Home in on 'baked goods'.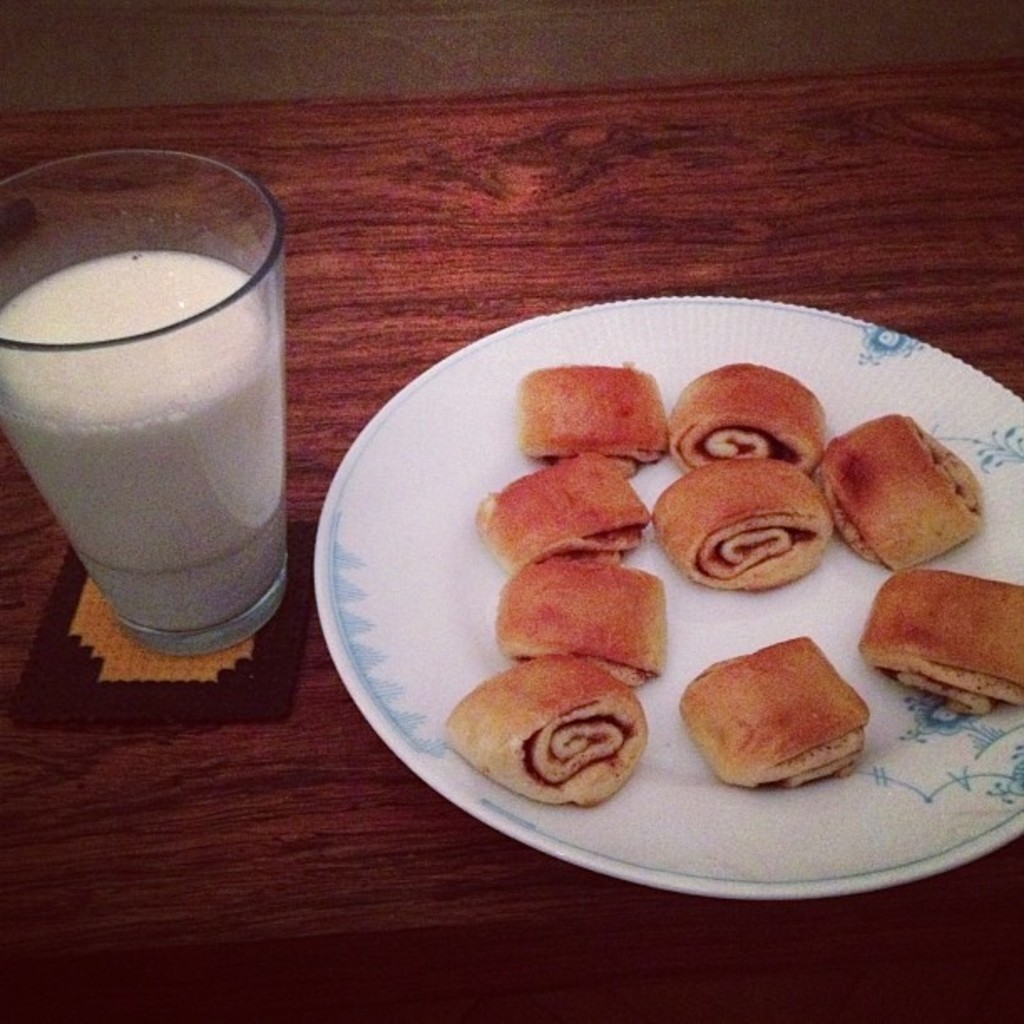
Homed in at 505,366,674,484.
